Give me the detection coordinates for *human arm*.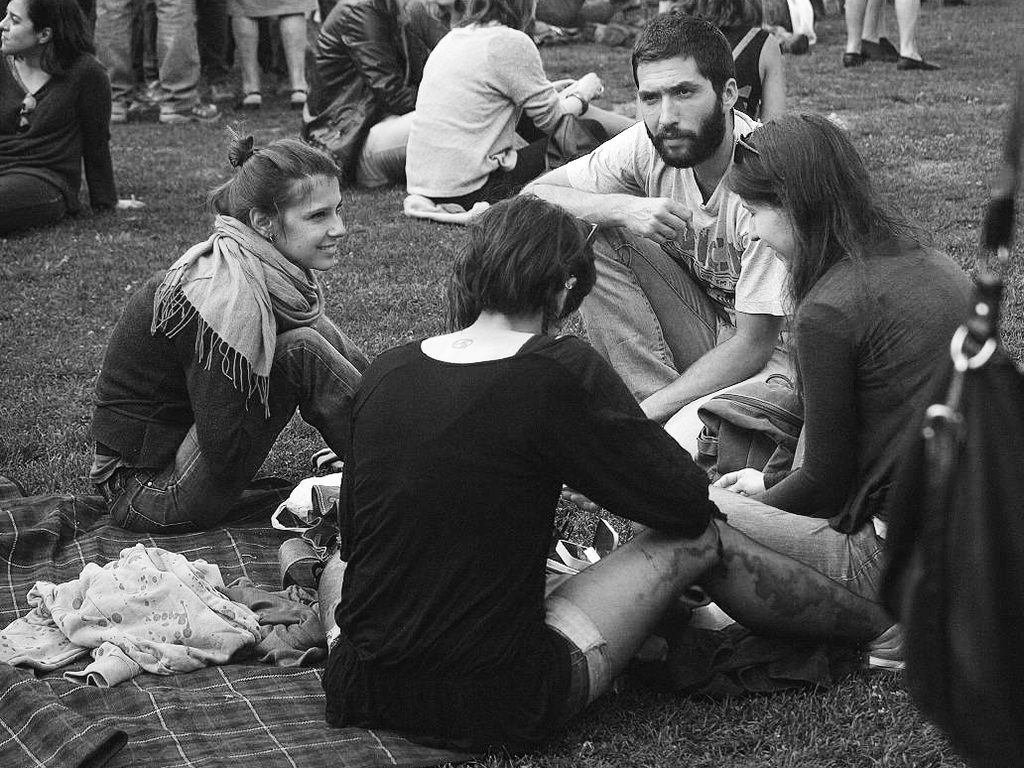
181, 299, 300, 495.
